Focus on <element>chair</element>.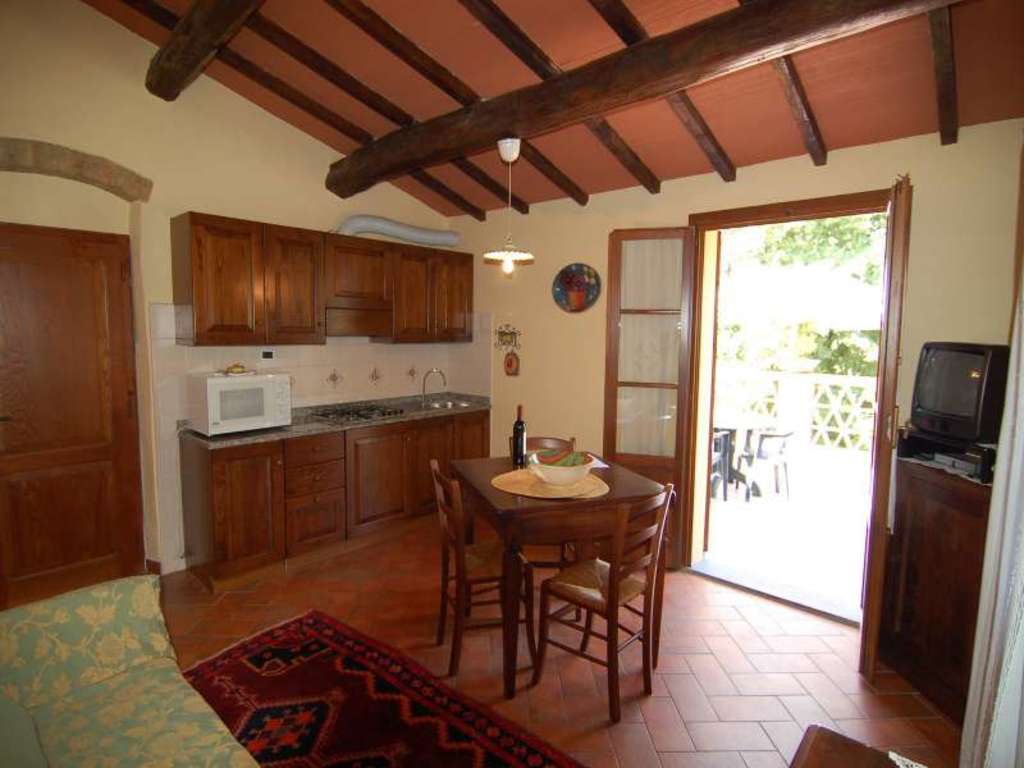
Focused at <bbox>532, 480, 672, 726</bbox>.
